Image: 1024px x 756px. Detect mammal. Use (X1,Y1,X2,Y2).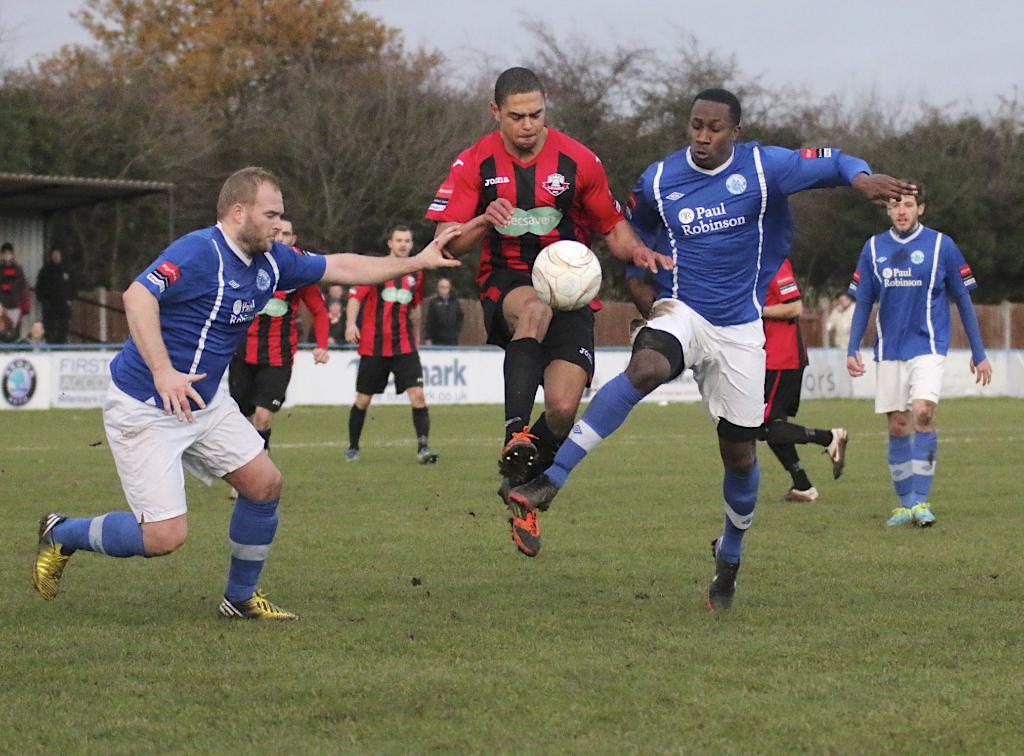
(19,321,45,348).
